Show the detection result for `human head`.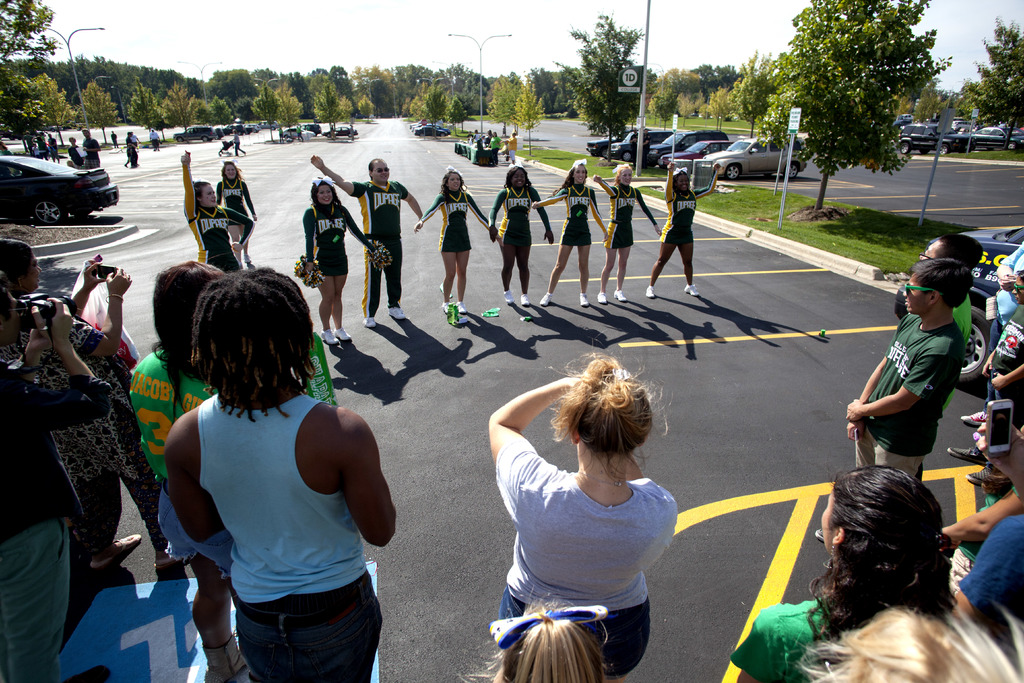
region(673, 169, 687, 191).
